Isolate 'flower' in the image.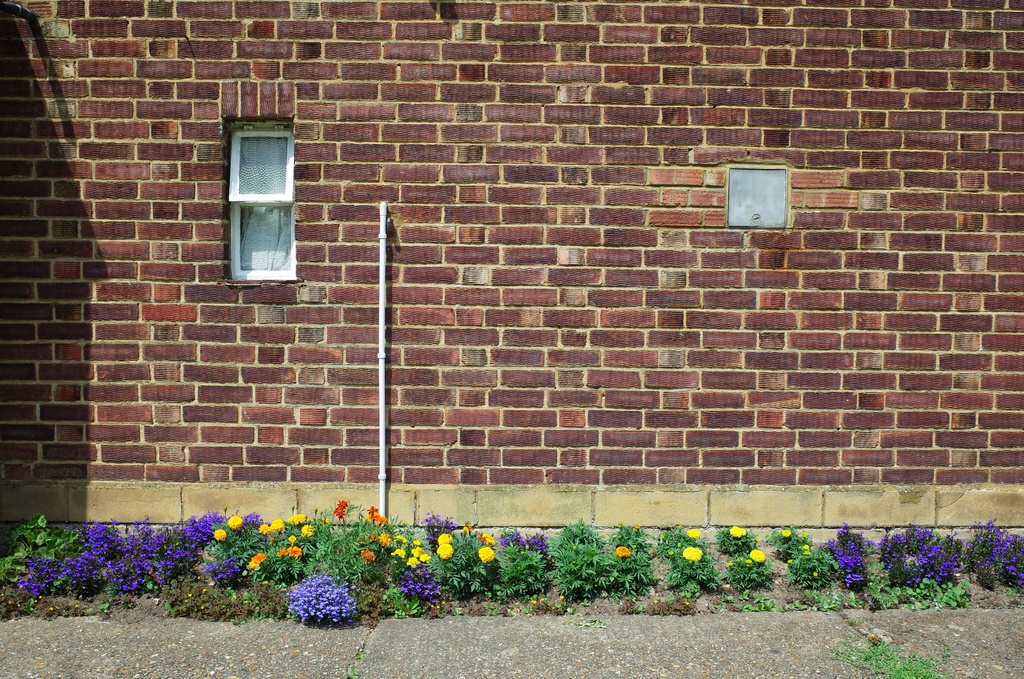
Isolated region: x1=435, y1=541, x2=454, y2=559.
